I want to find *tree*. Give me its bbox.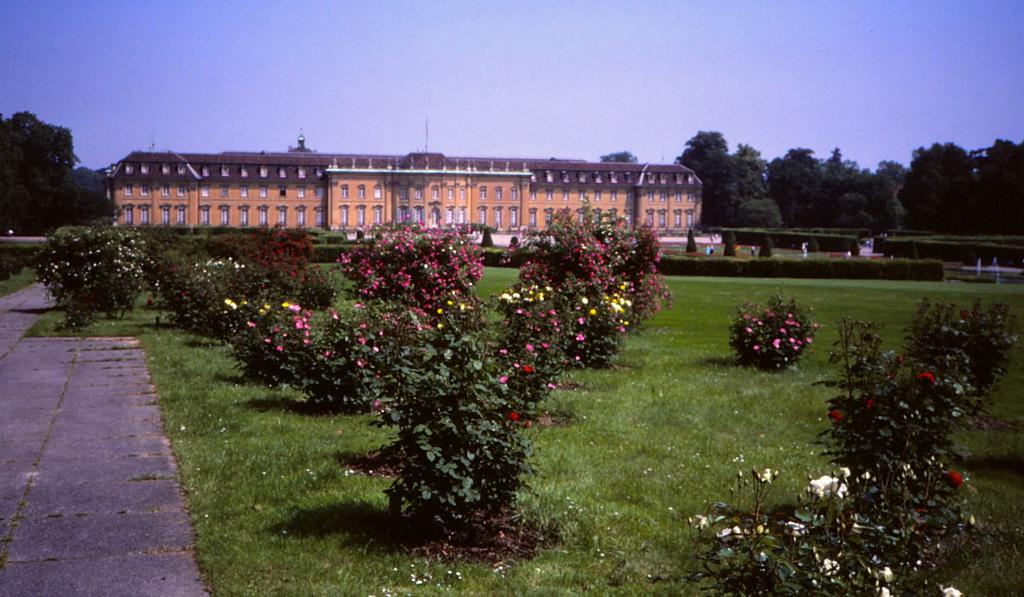
<region>9, 95, 74, 215</region>.
